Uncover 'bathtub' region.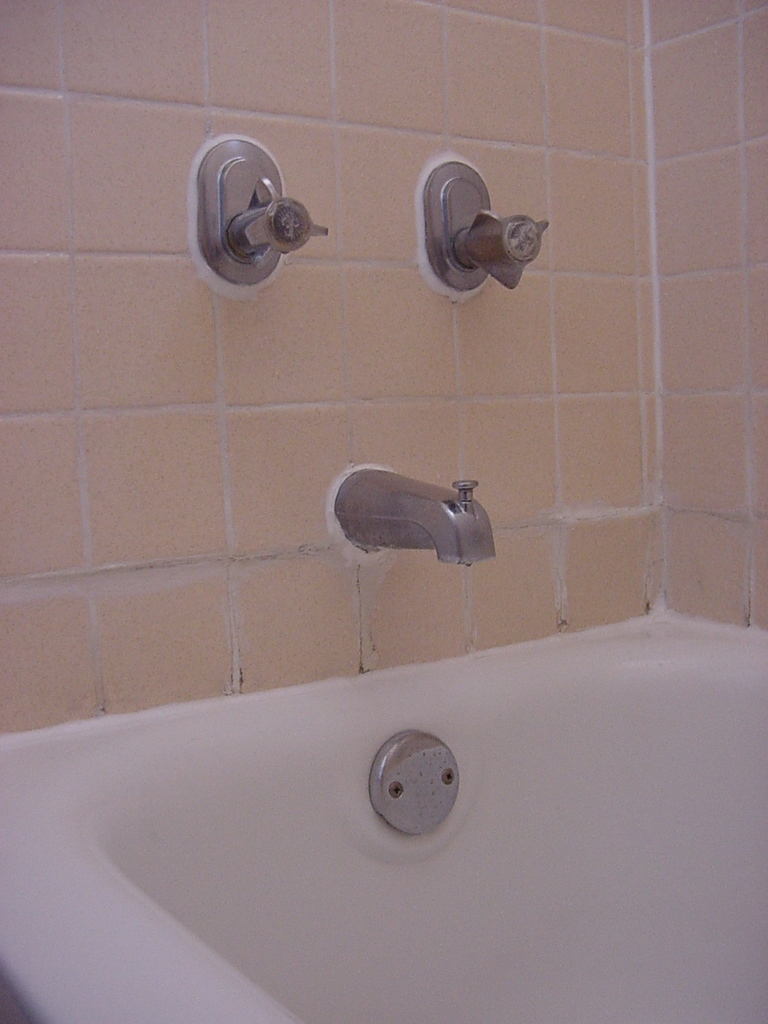
Uncovered: 0/466/767/1023.
